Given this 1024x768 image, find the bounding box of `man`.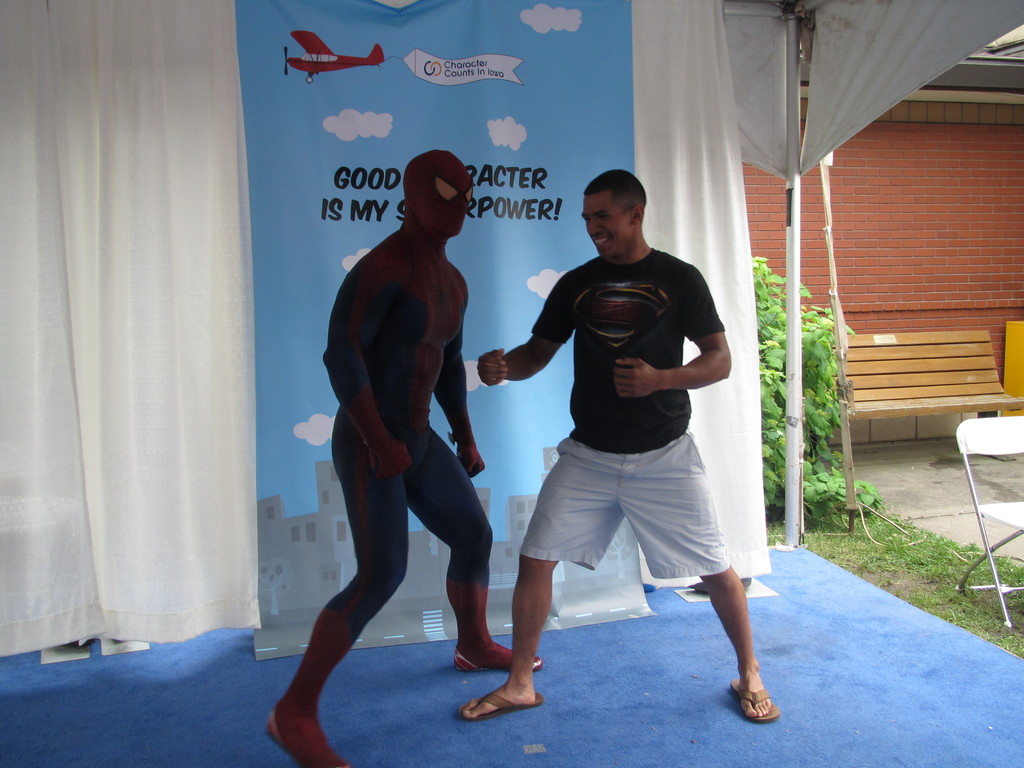
select_region(268, 150, 549, 767).
